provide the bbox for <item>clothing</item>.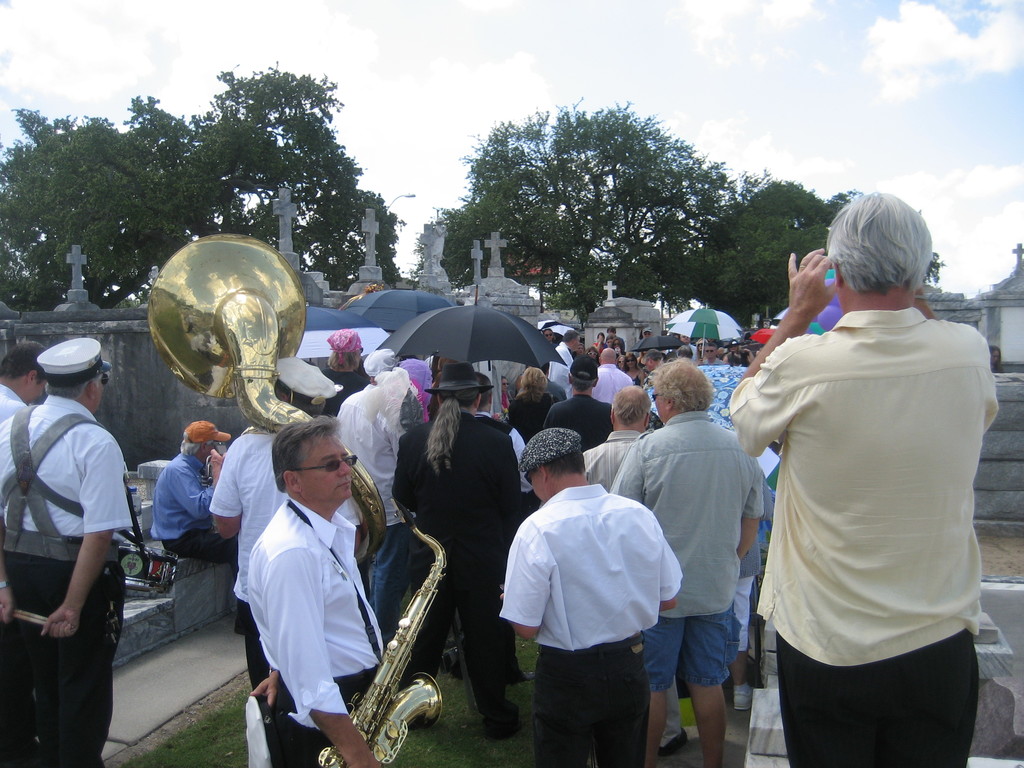
396, 415, 507, 714.
